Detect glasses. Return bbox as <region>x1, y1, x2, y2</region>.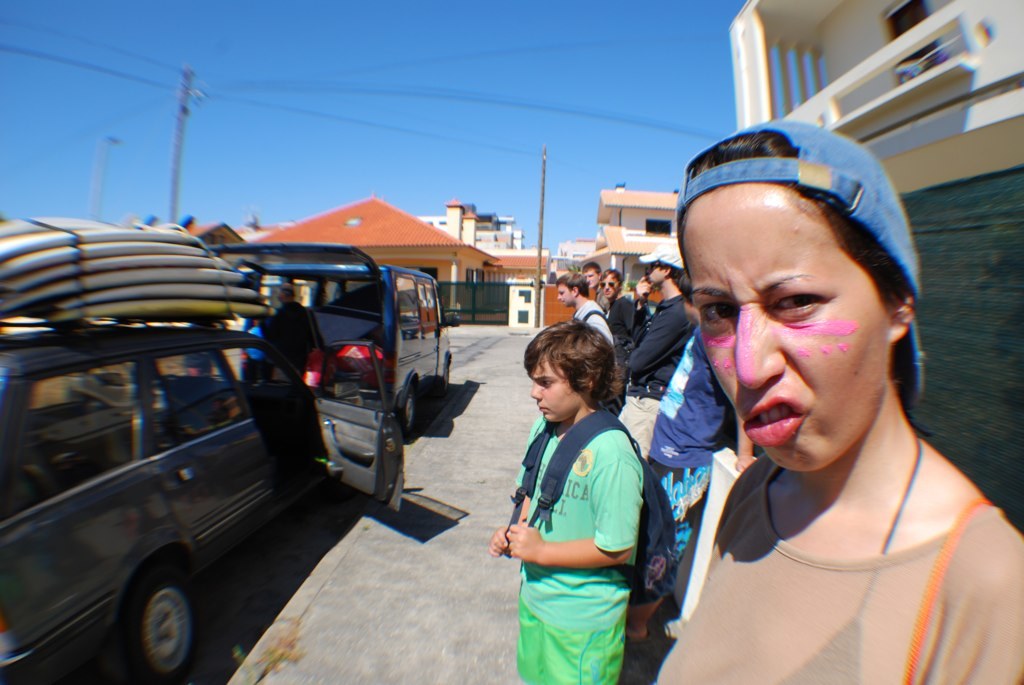
<region>595, 281, 623, 286</region>.
